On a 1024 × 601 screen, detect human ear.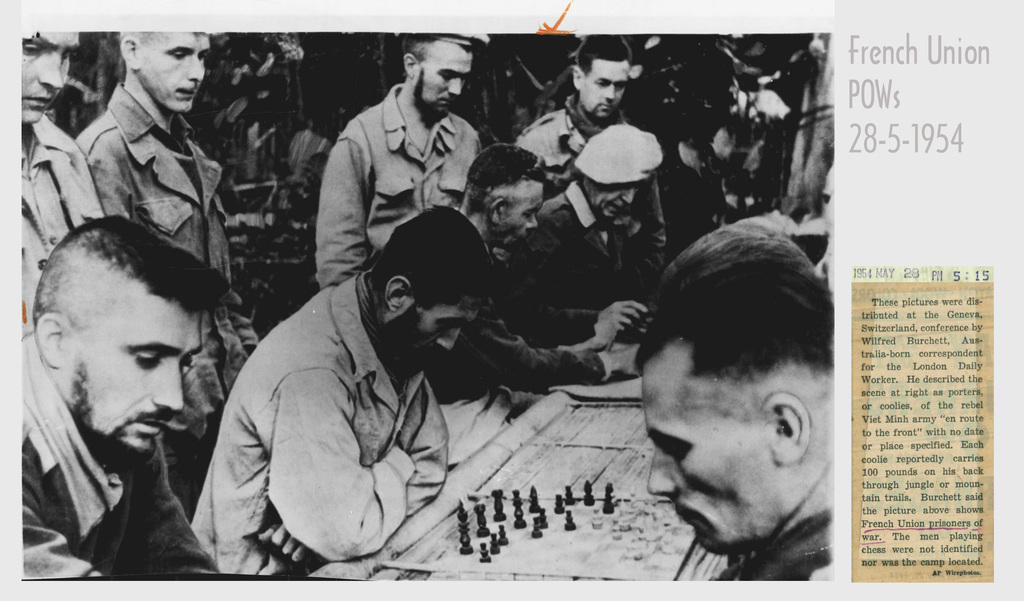
491,195,503,226.
